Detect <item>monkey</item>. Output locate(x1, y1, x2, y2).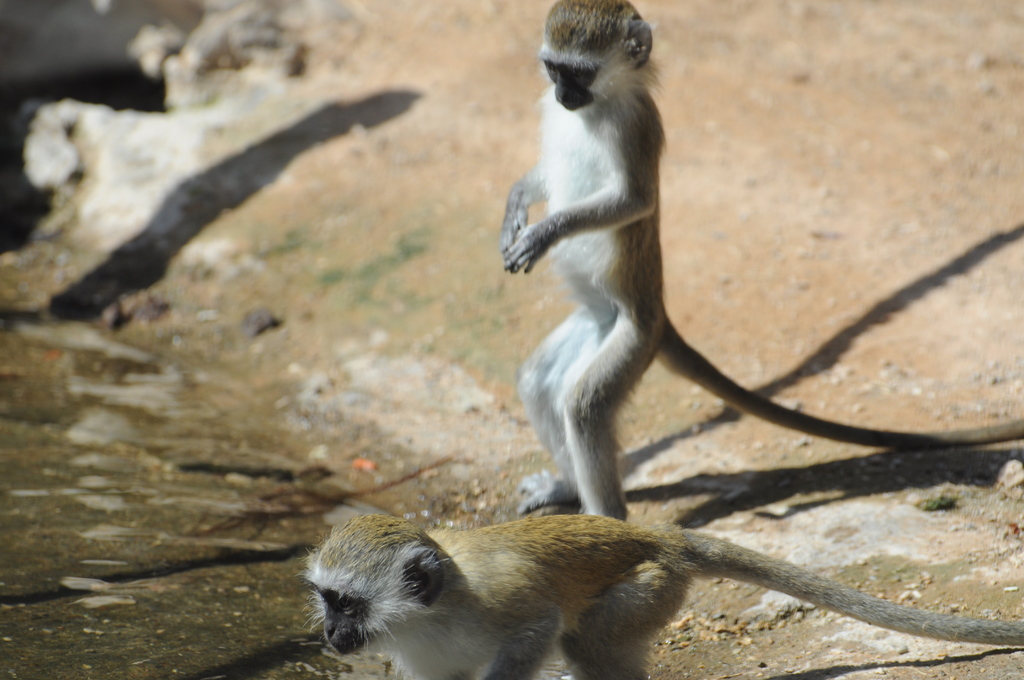
locate(500, 26, 959, 577).
